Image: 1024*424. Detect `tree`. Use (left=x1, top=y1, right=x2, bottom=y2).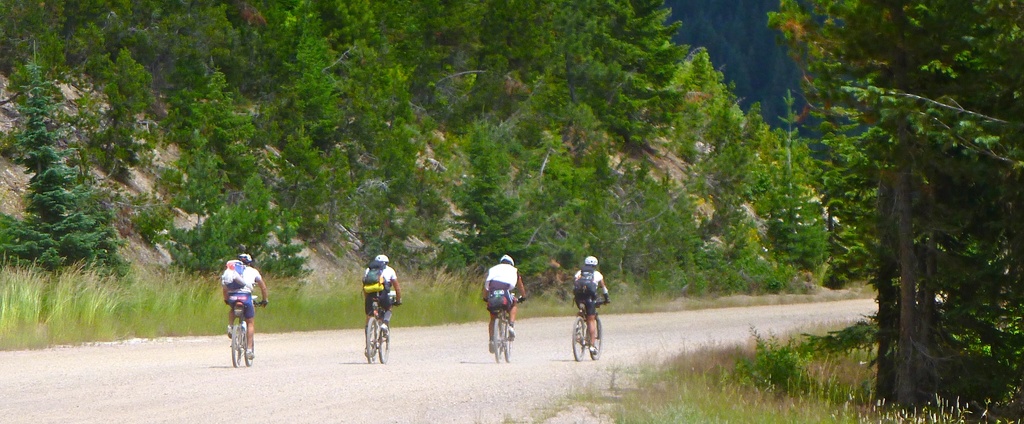
(left=279, top=16, right=341, bottom=130).
